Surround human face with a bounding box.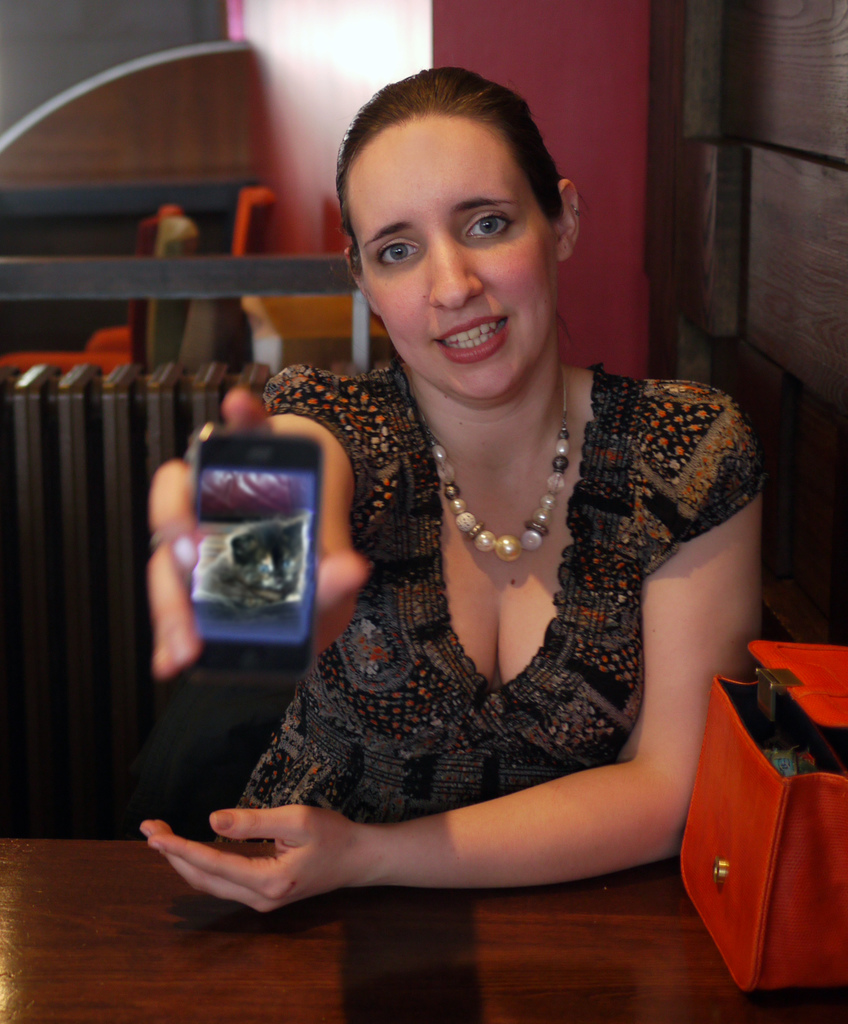
select_region(348, 122, 555, 403).
